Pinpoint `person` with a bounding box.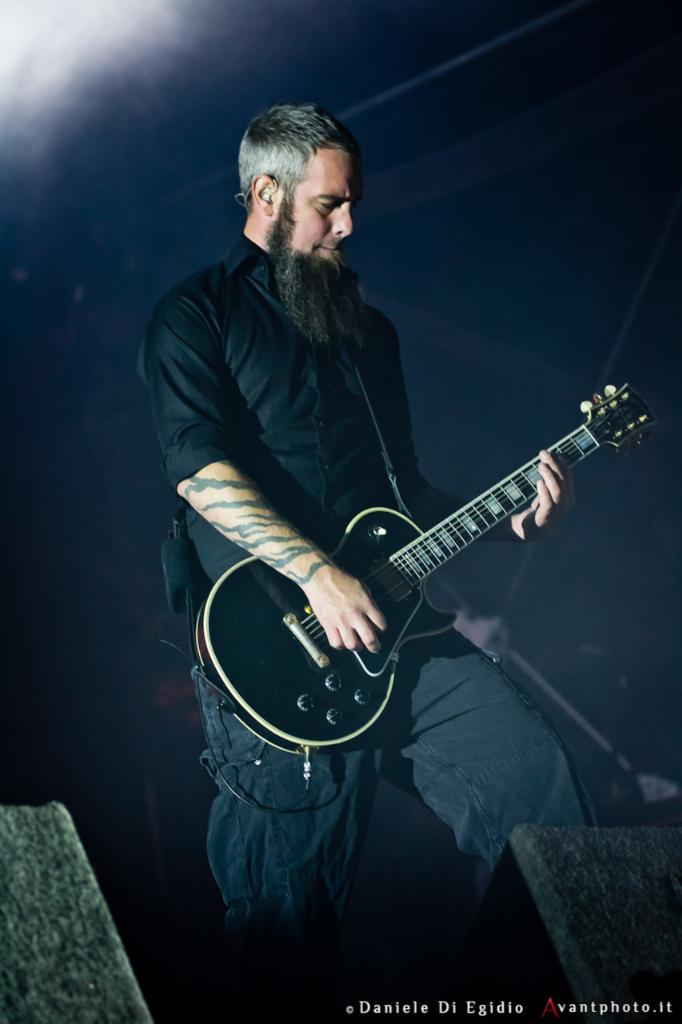
bbox=(183, 139, 636, 932).
